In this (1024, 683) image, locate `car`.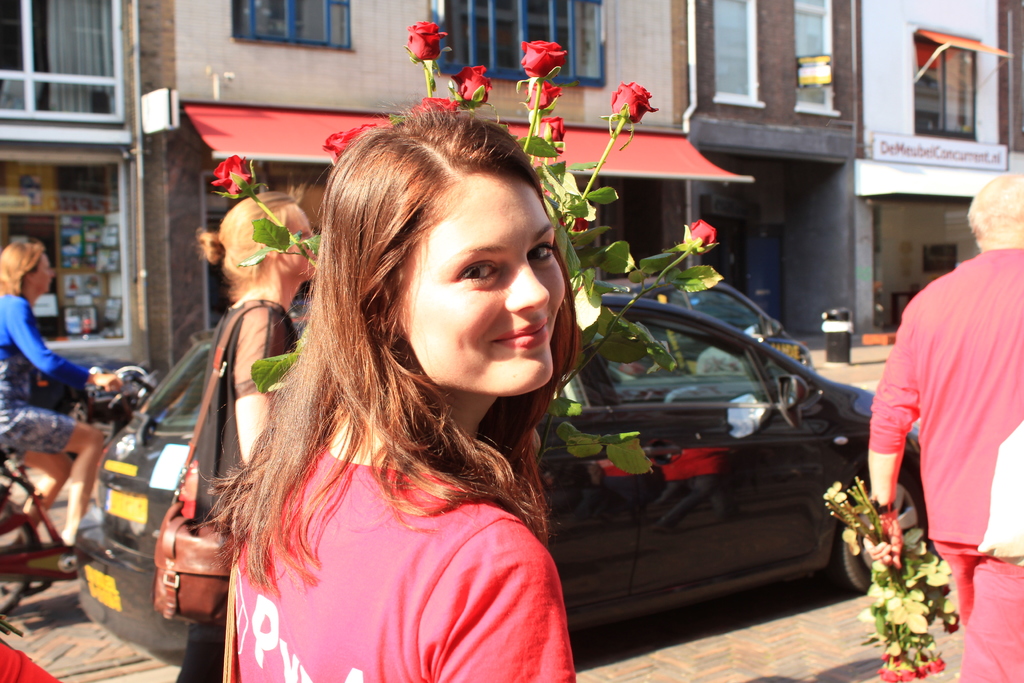
Bounding box: BBox(72, 273, 936, 665).
